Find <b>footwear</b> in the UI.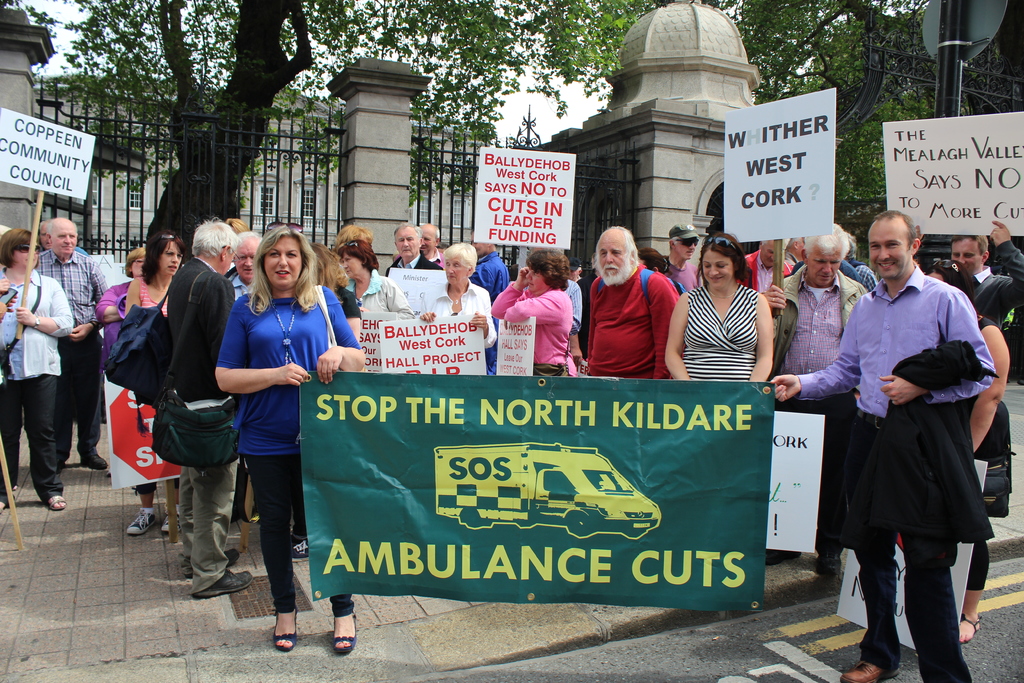
UI element at locate(292, 539, 308, 565).
